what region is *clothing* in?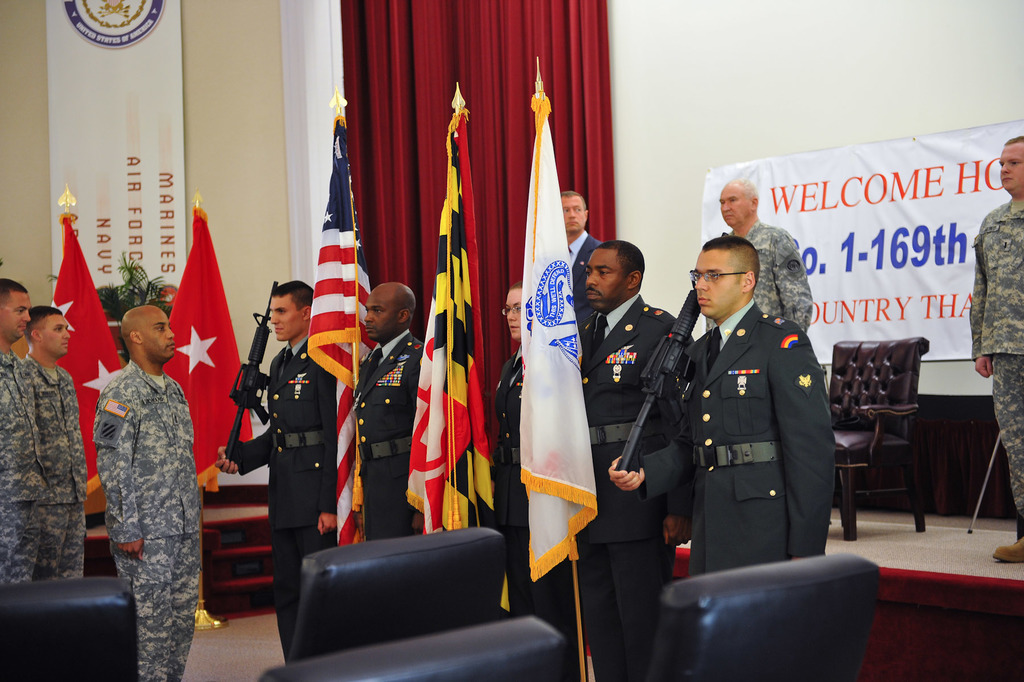
{"left": 492, "top": 344, "right": 564, "bottom": 625}.
